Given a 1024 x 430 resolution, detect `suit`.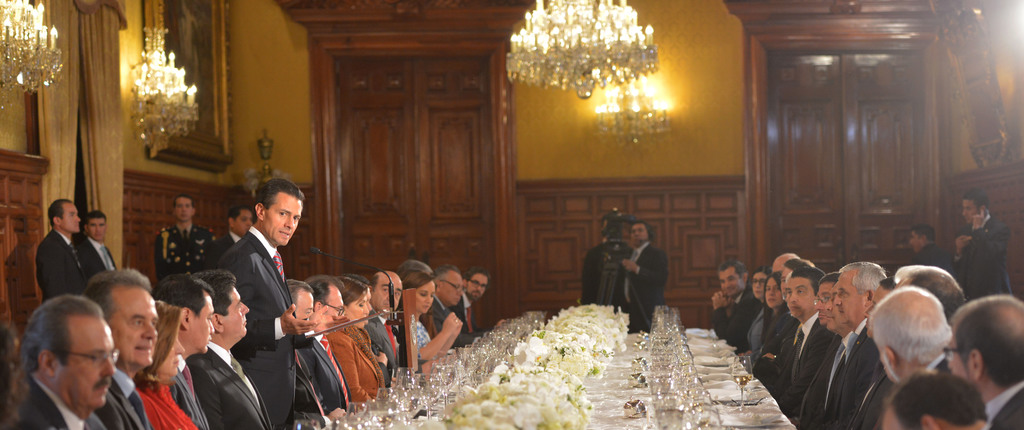
region(163, 221, 221, 275).
